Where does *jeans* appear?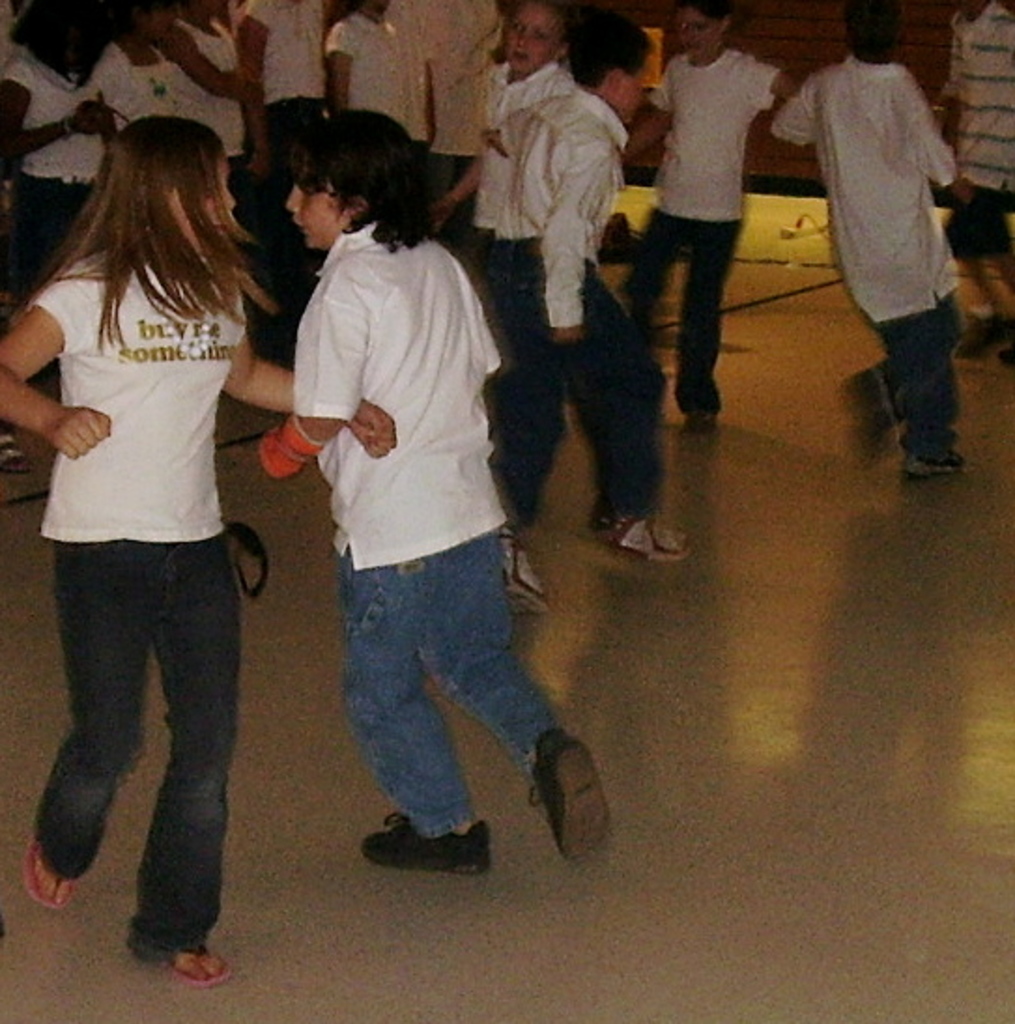
Appears at left=7, top=521, right=245, bottom=977.
